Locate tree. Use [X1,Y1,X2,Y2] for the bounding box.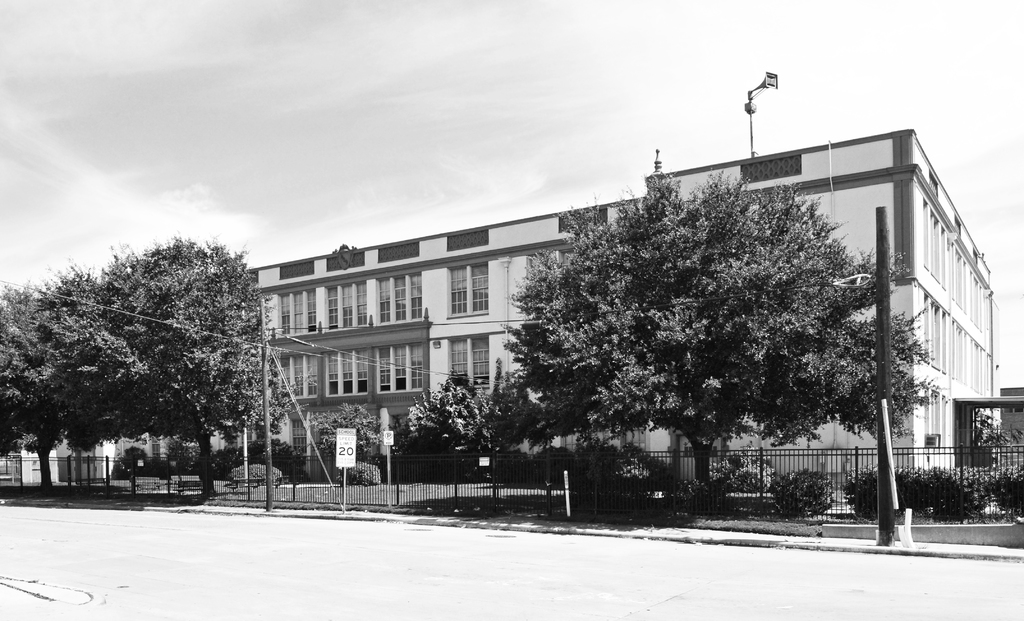
[26,209,271,508].
